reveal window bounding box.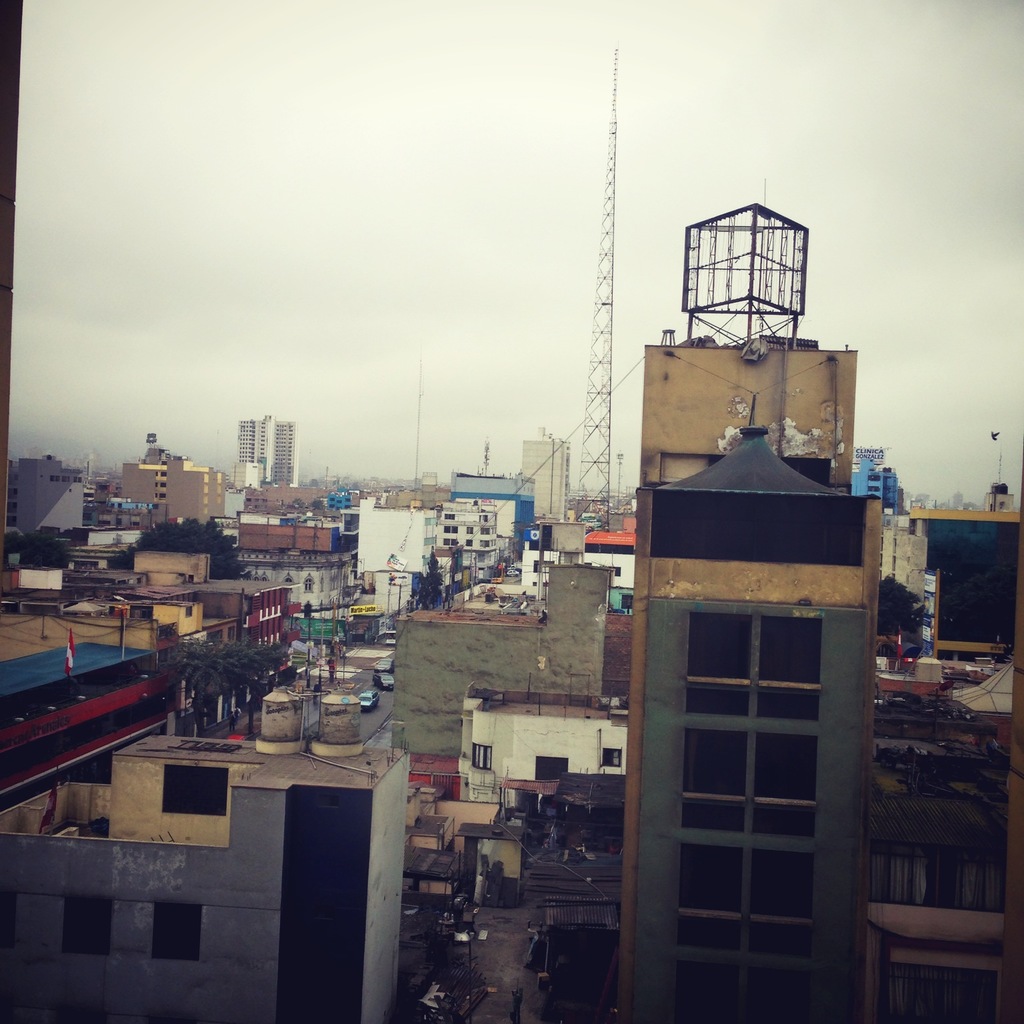
Revealed: (159,903,195,954).
